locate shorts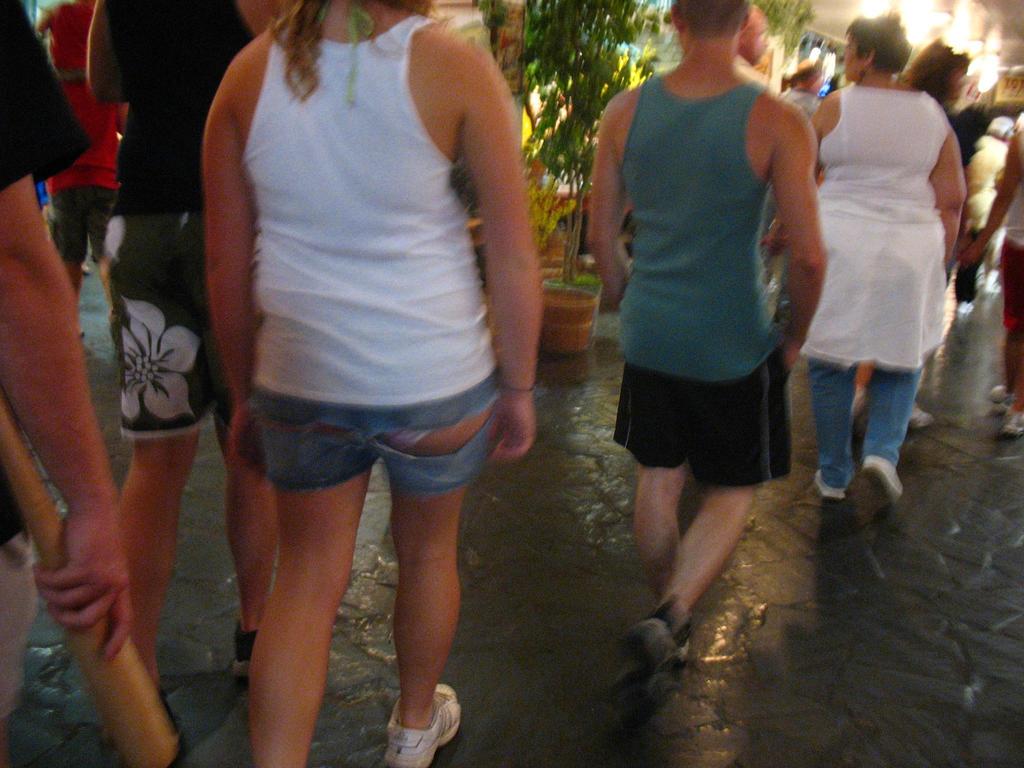
[613,348,794,485]
